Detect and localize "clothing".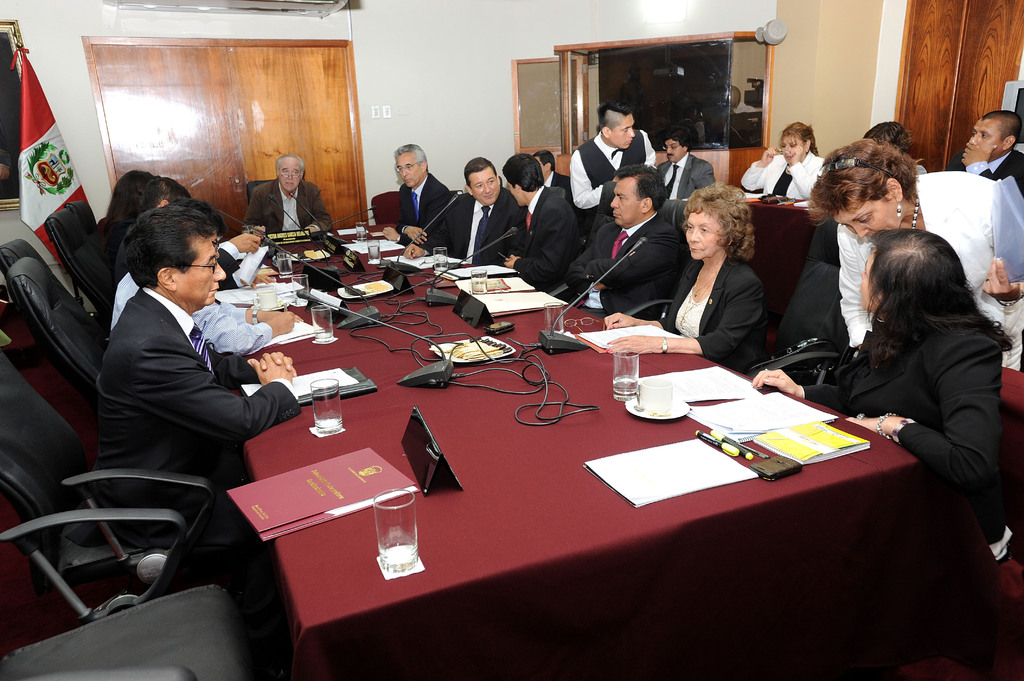
Localized at (87,303,310,578).
